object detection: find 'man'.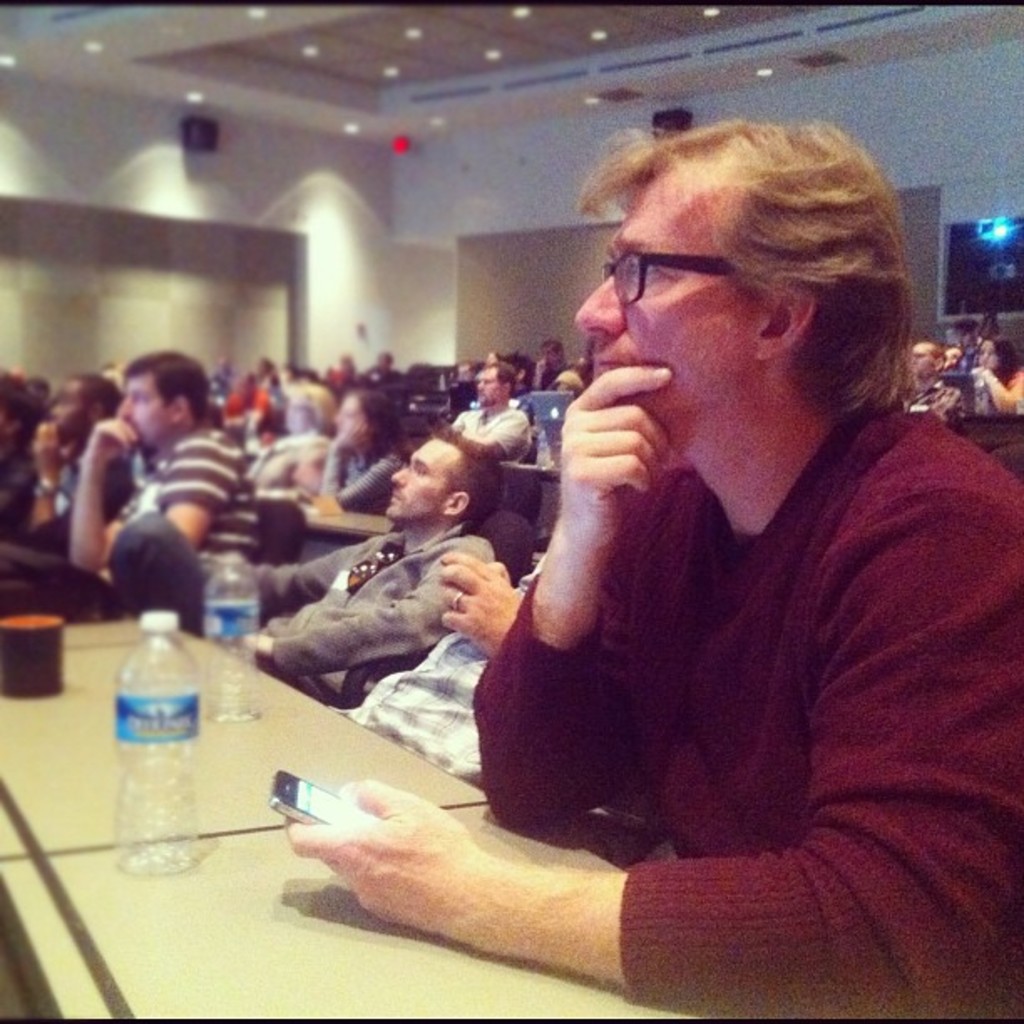
crop(914, 341, 970, 415).
